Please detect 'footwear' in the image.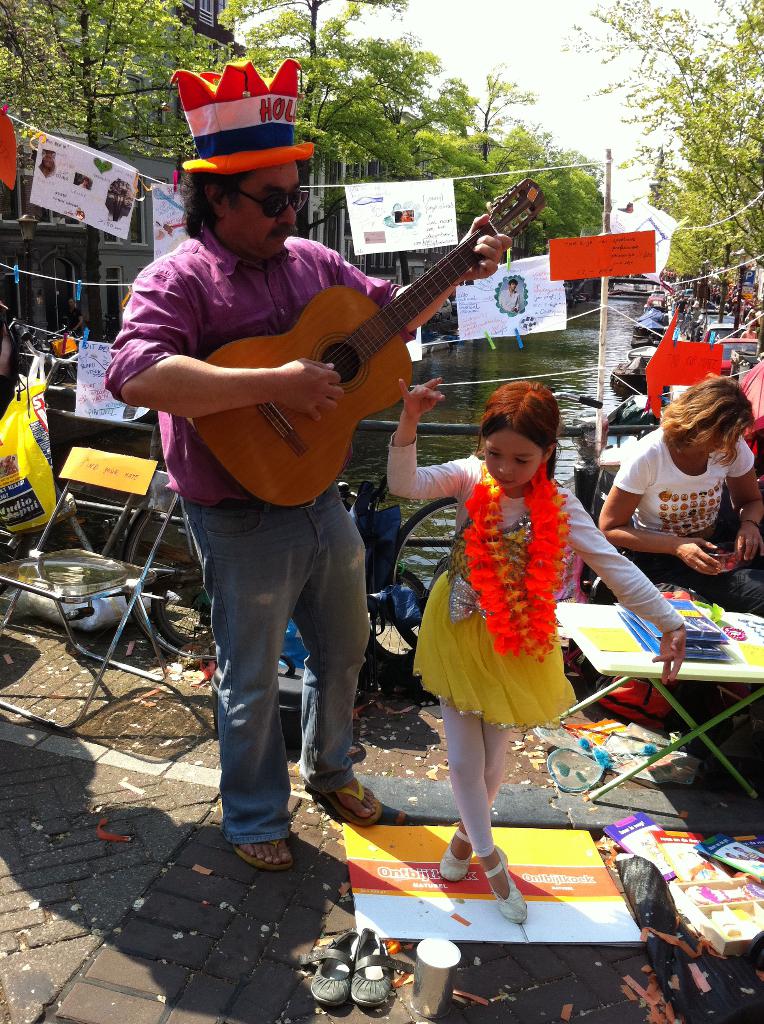
box=[306, 923, 354, 1007].
